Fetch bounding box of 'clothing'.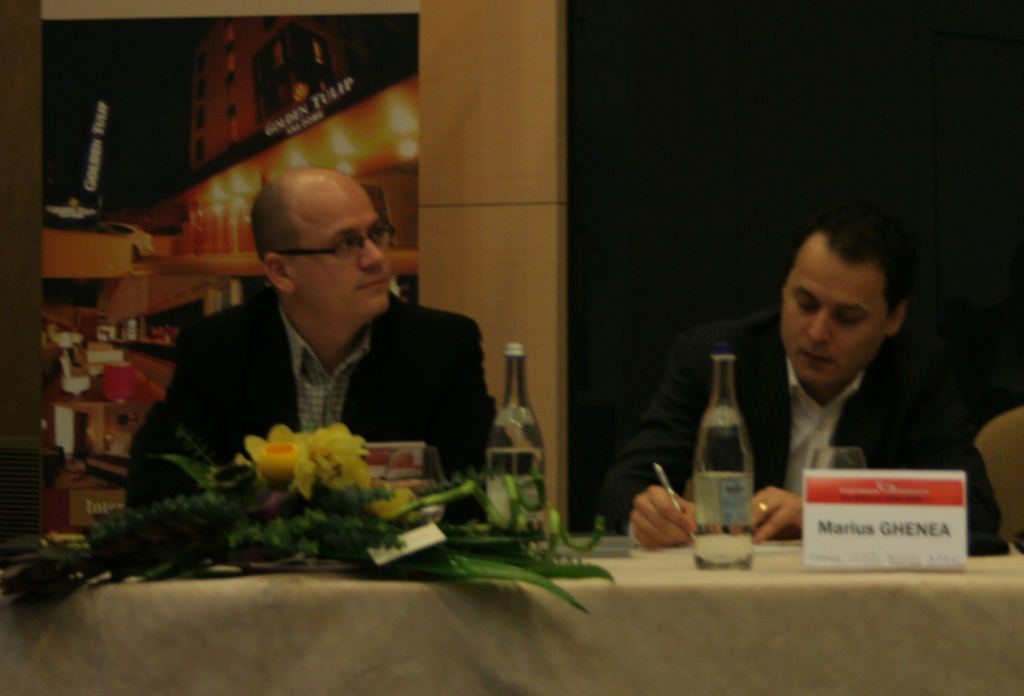
Bbox: select_region(149, 234, 492, 542).
